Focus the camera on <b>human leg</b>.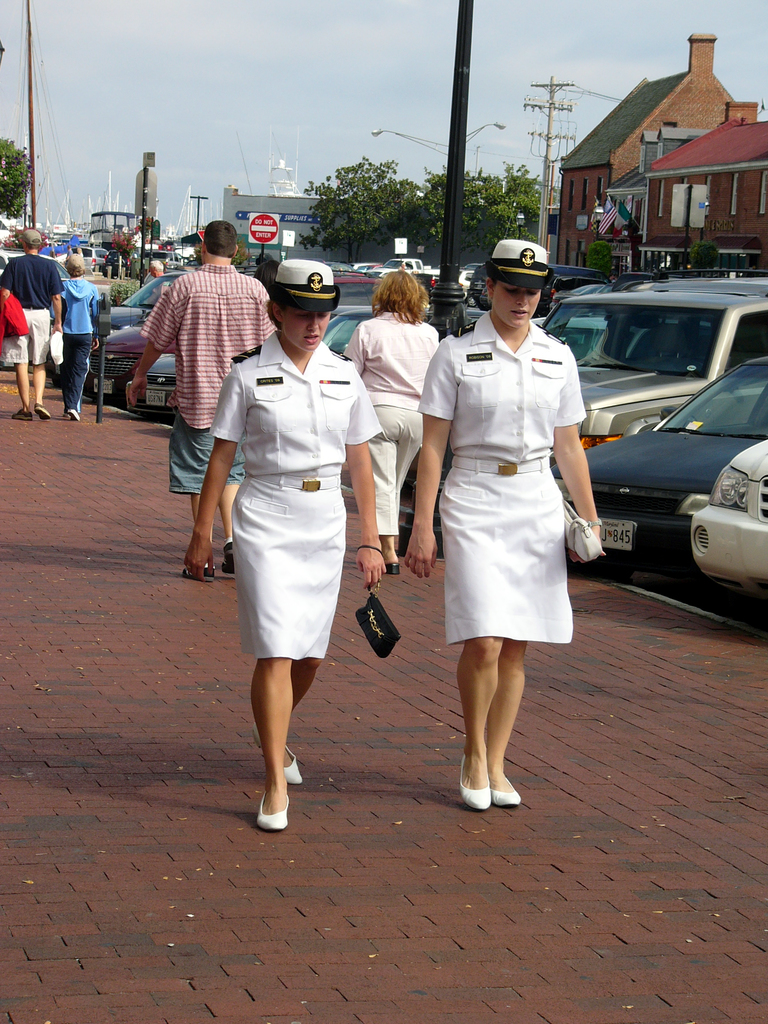
Focus region: 441, 478, 506, 798.
